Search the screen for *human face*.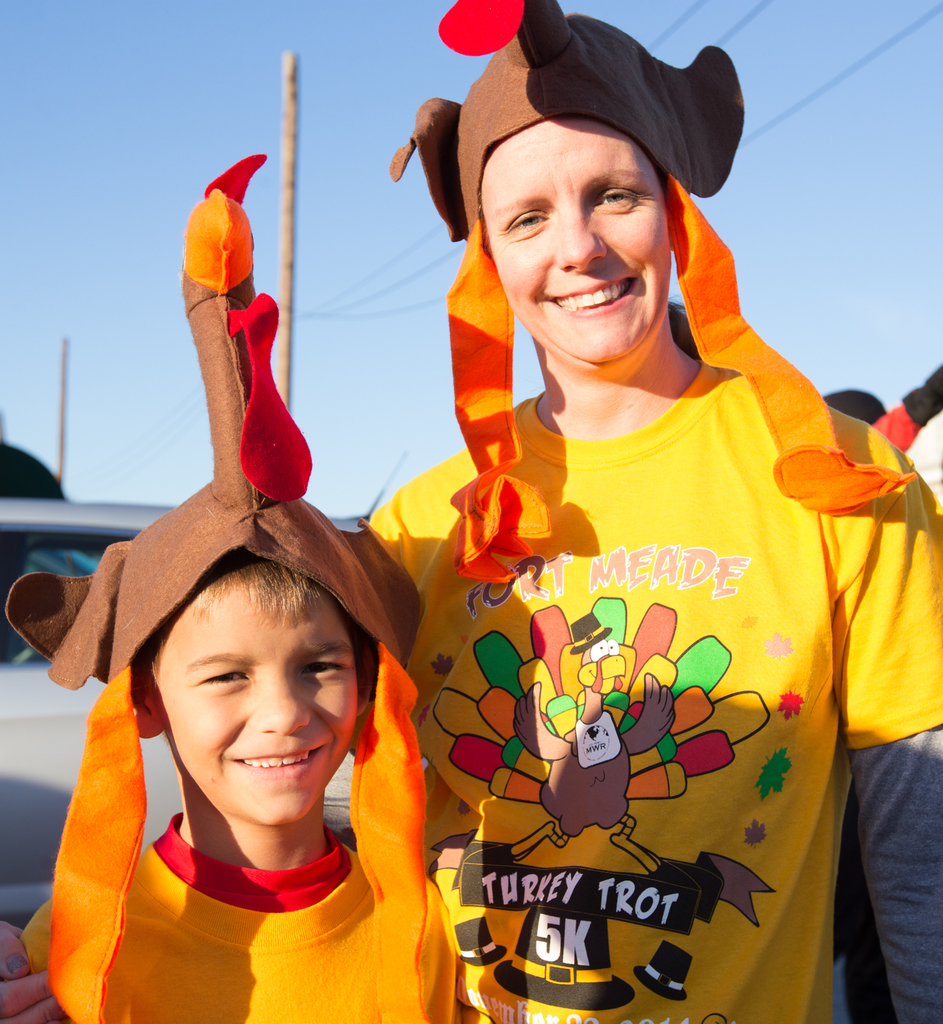
Found at crop(152, 581, 359, 828).
